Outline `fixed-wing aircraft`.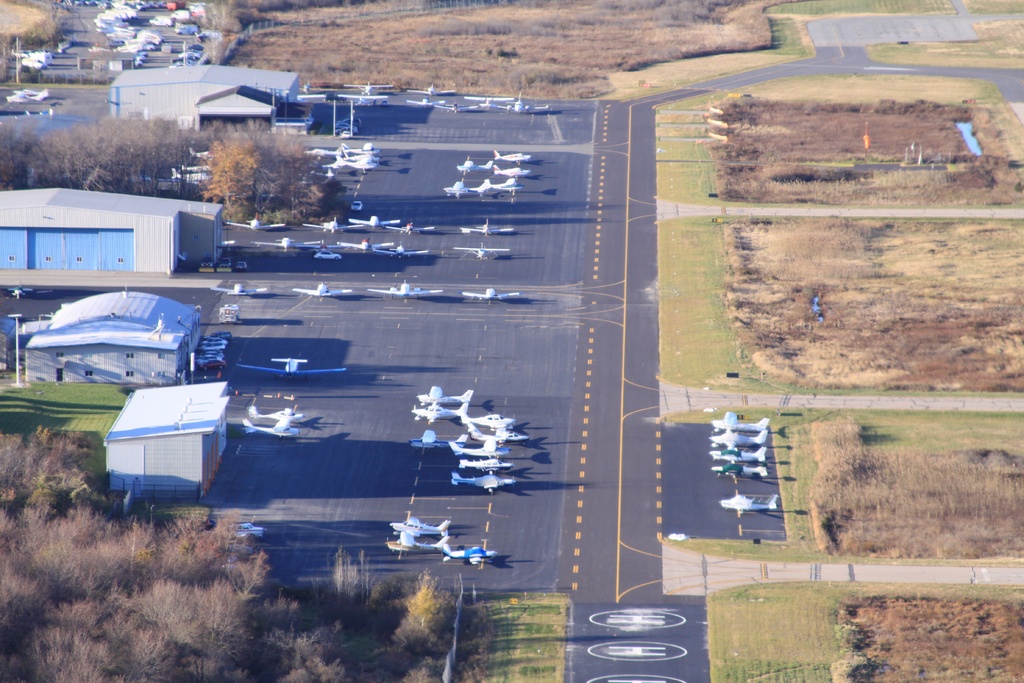
Outline: [left=456, top=411, right=511, bottom=427].
